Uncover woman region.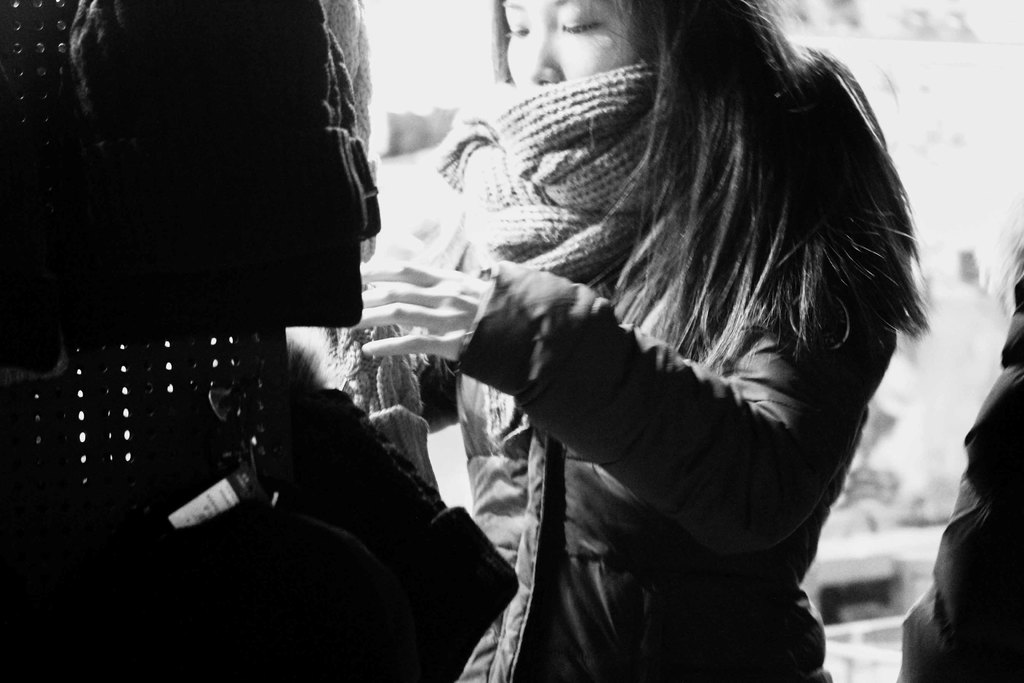
Uncovered: (left=348, top=0, right=928, bottom=682).
